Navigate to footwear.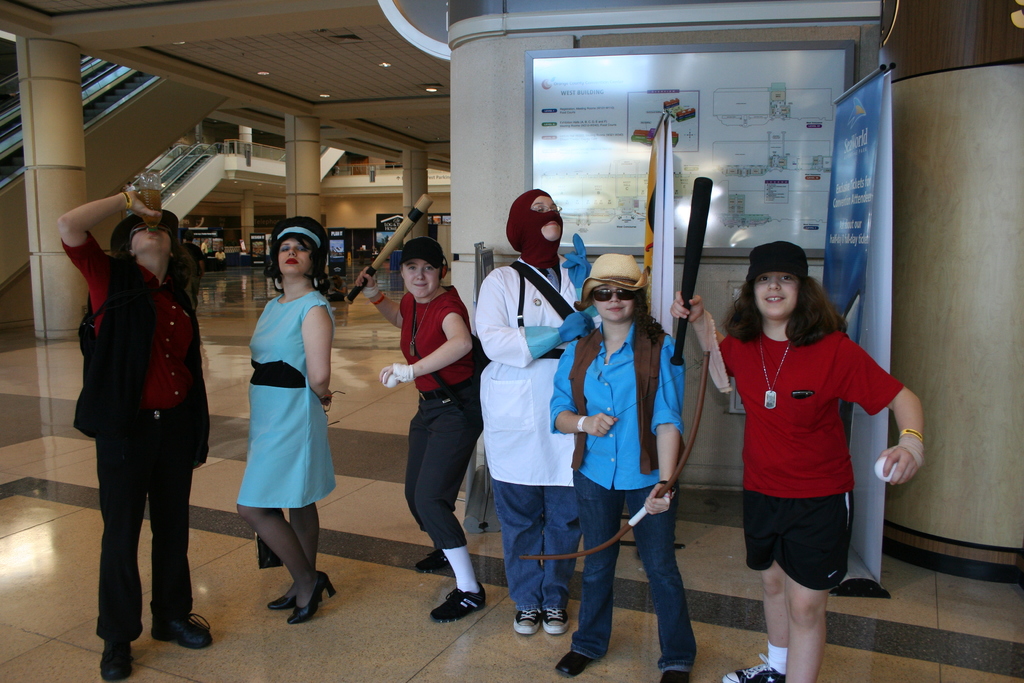
Navigation target: crop(288, 569, 337, 620).
